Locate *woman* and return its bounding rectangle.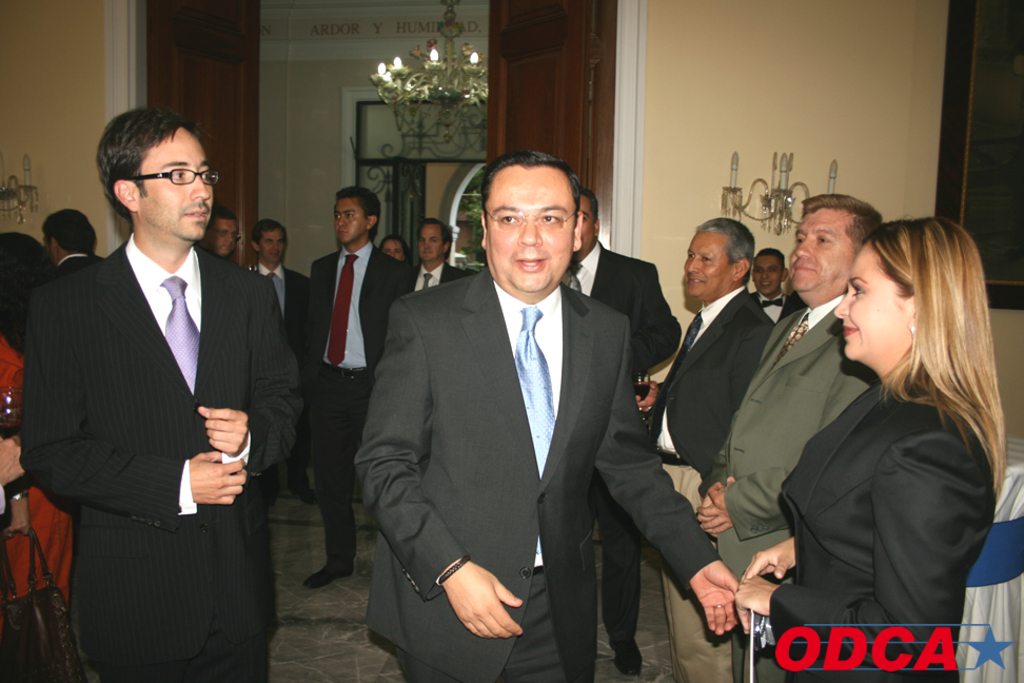
[0, 435, 27, 532].
